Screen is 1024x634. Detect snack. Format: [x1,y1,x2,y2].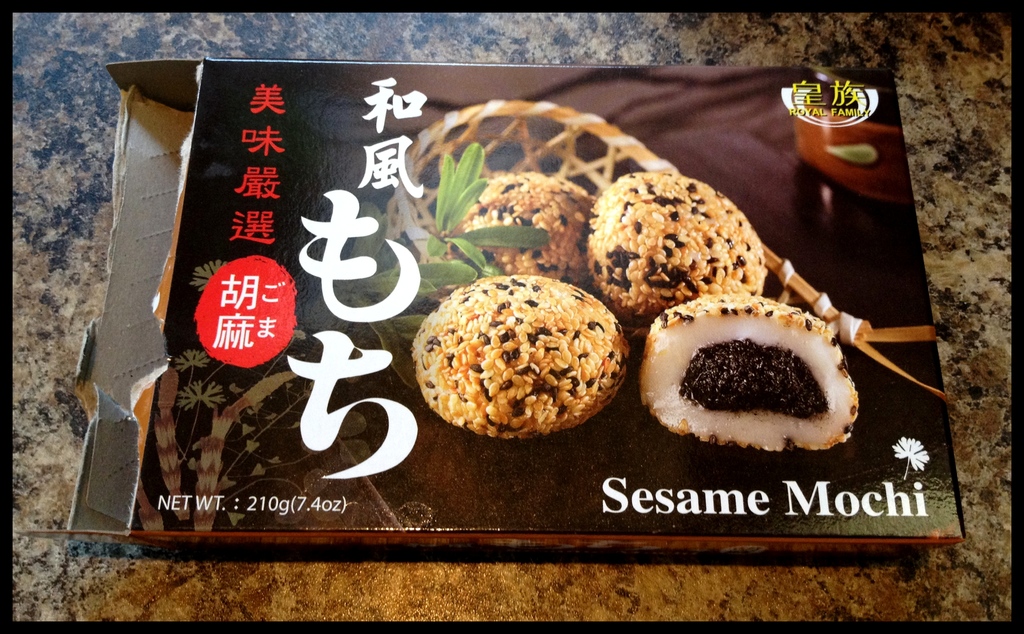
[636,287,858,460].
